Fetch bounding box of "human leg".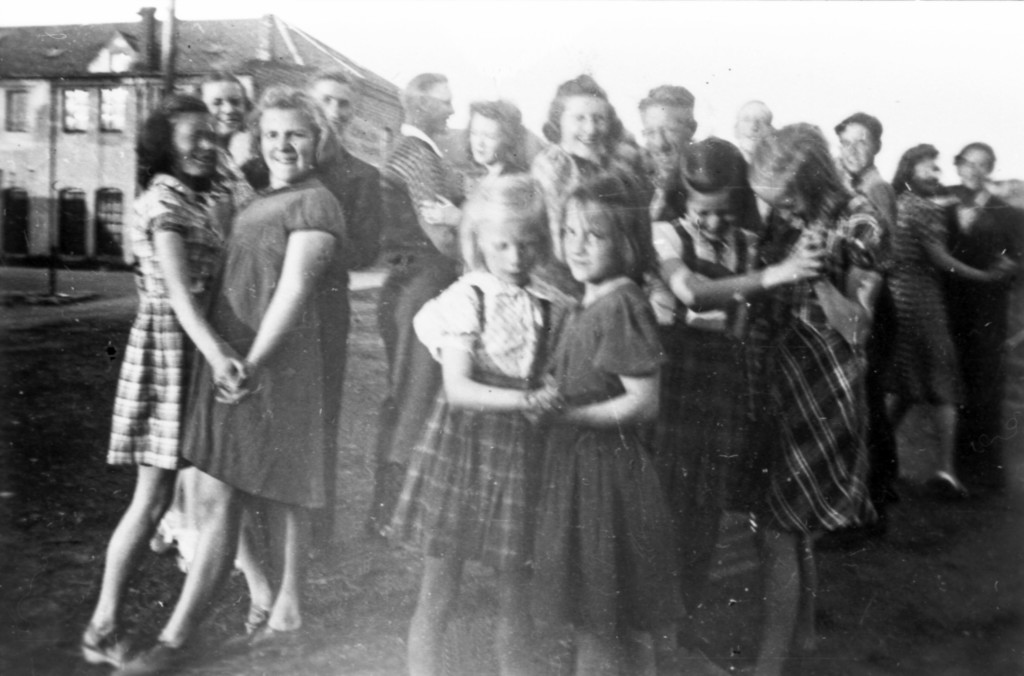
Bbox: l=655, t=620, r=675, b=675.
